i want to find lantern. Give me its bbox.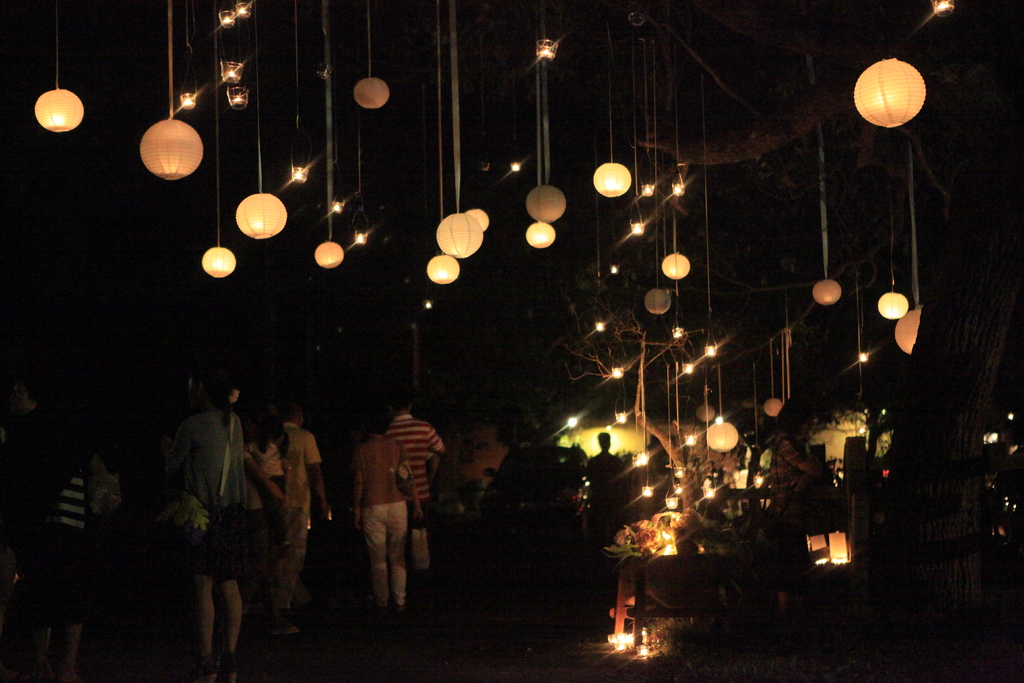
<bbox>314, 240, 344, 268</bbox>.
